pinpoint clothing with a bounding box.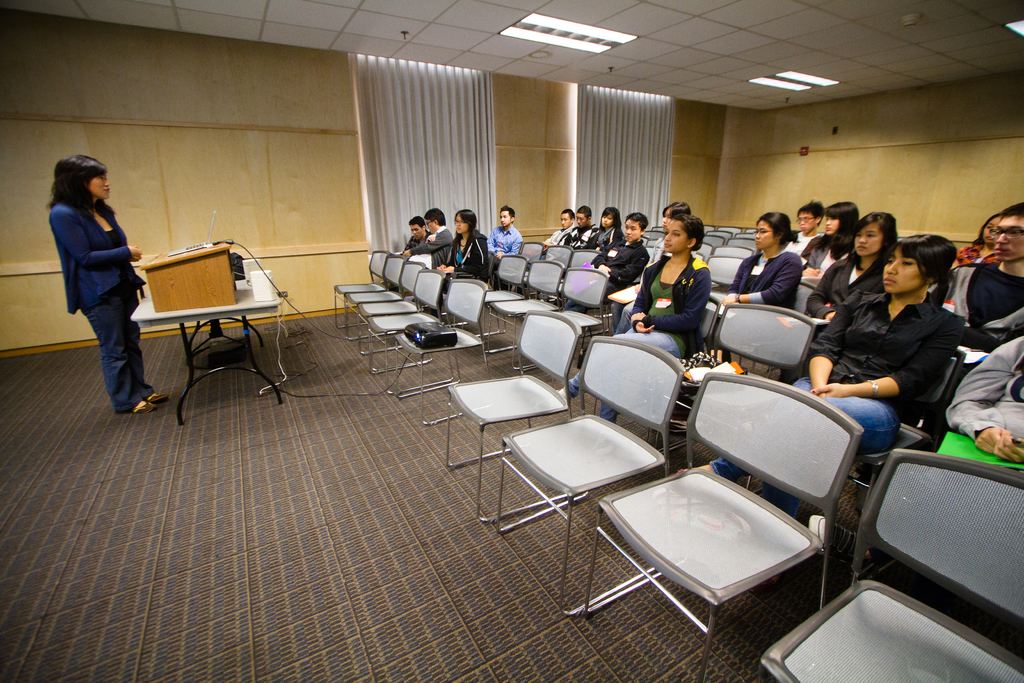
bbox=(708, 291, 967, 520).
